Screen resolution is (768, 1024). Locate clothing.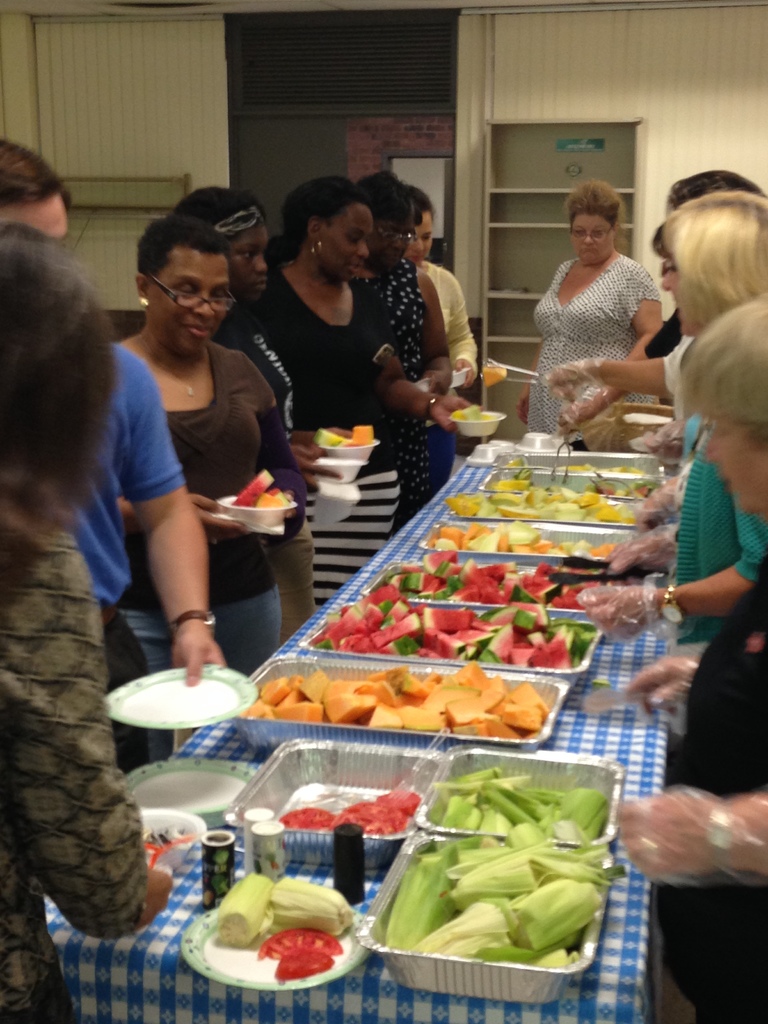
x1=360 y1=253 x2=444 y2=498.
